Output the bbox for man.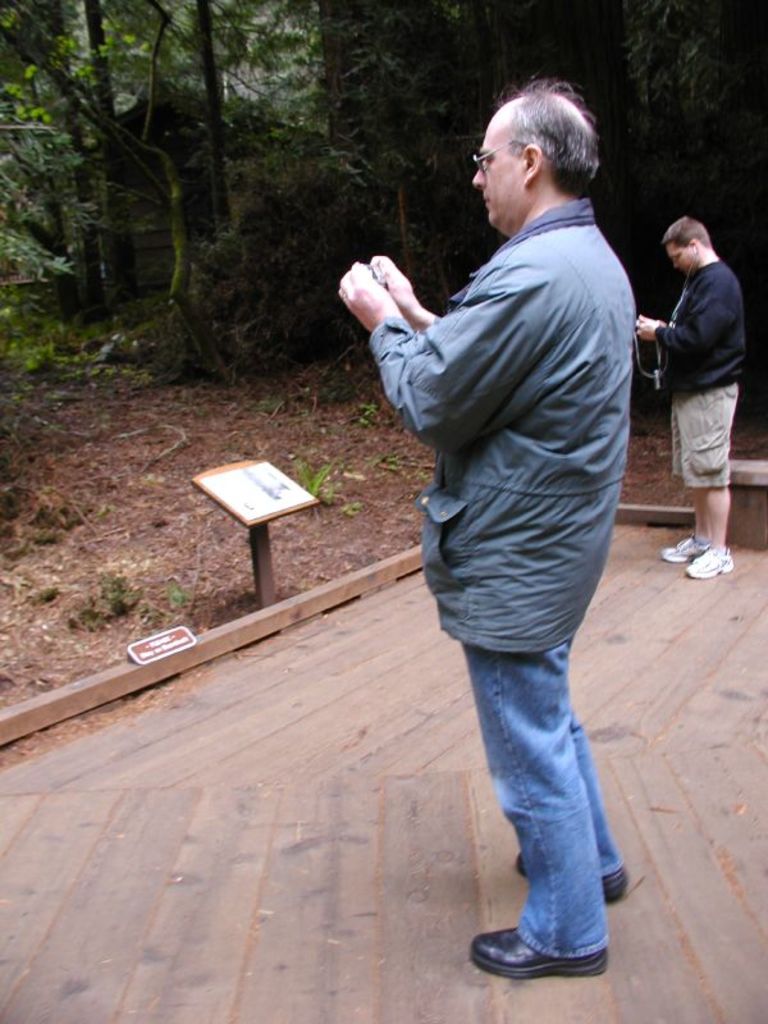
Rect(372, 76, 666, 982).
